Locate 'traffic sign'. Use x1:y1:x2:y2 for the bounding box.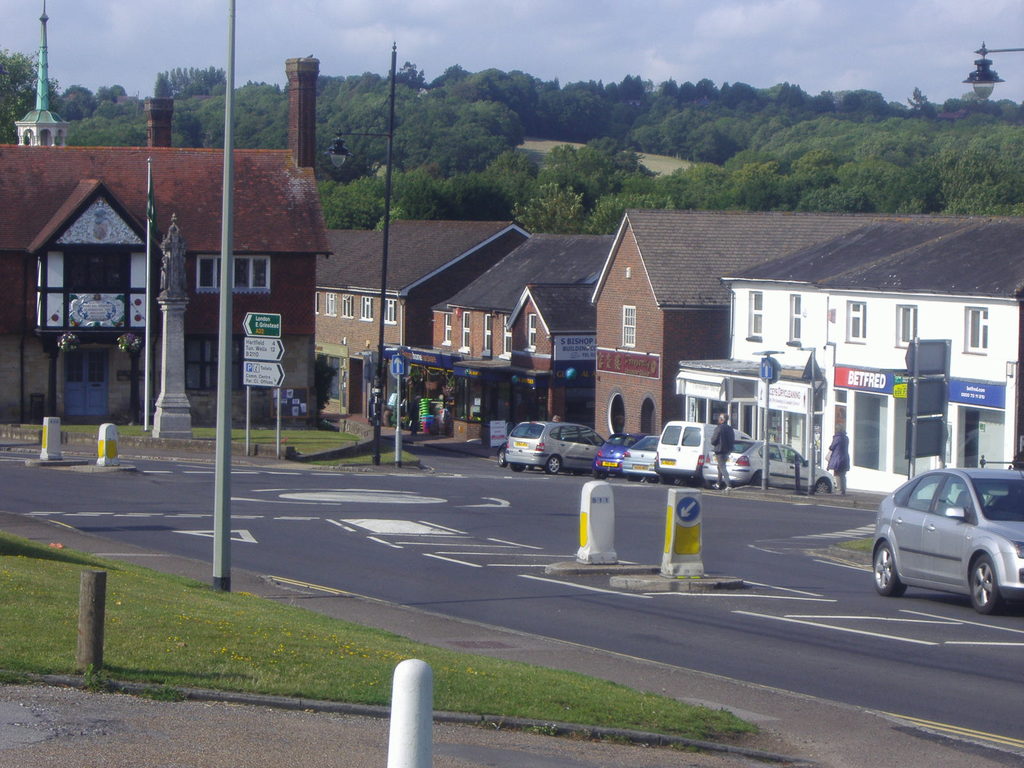
241:337:284:360.
